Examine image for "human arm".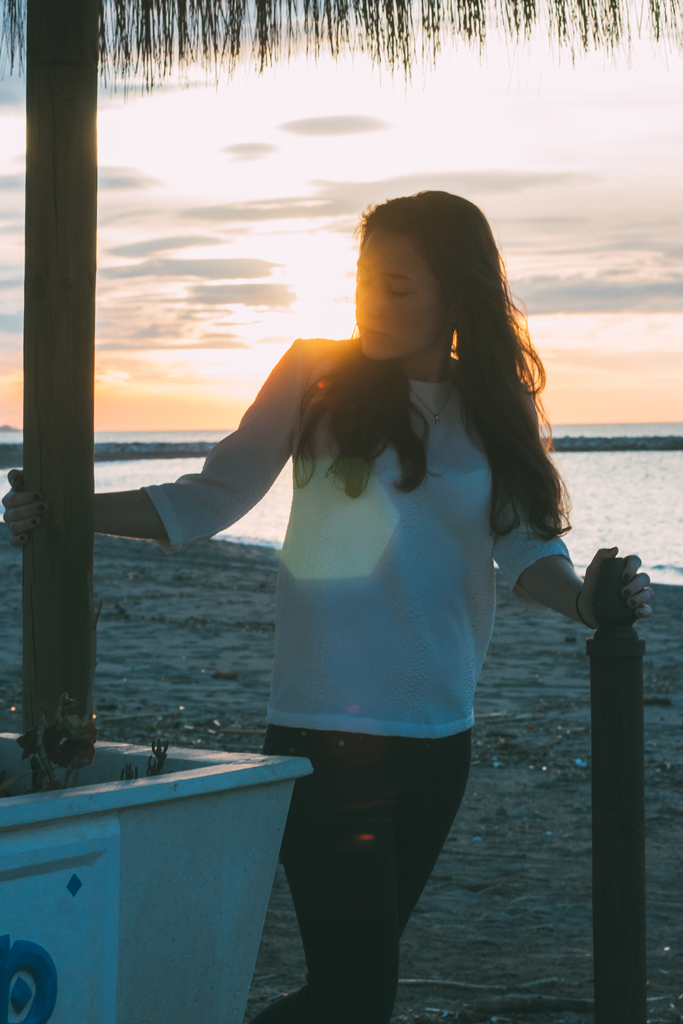
Examination result: pyautogui.locateOnScreen(504, 395, 654, 634).
